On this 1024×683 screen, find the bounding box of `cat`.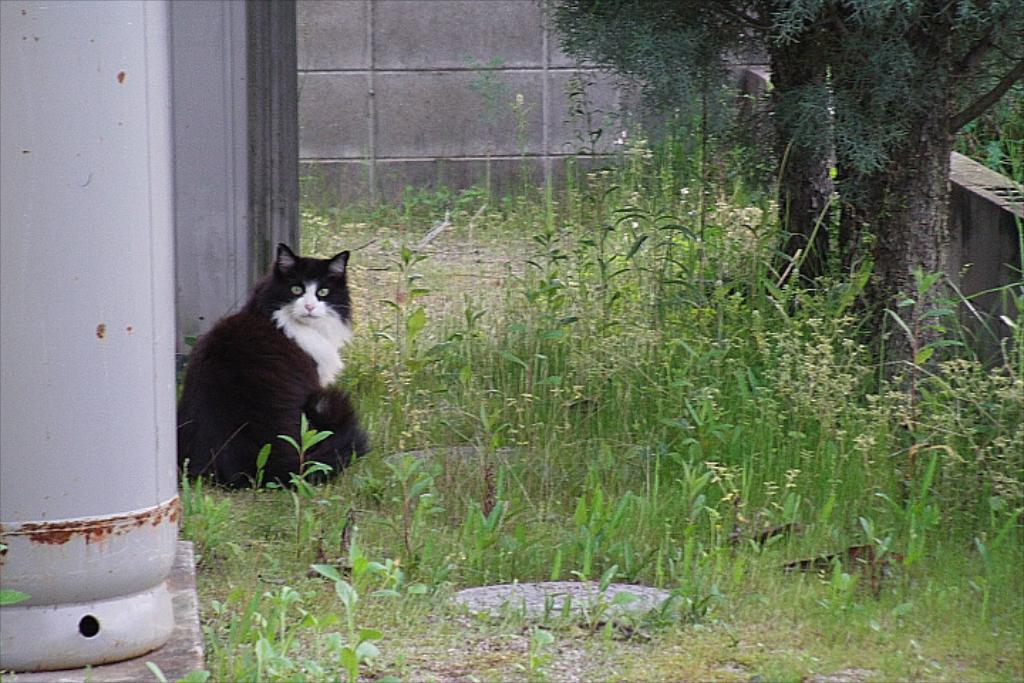
Bounding box: x1=178, y1=245, x2=375, y2=488.
